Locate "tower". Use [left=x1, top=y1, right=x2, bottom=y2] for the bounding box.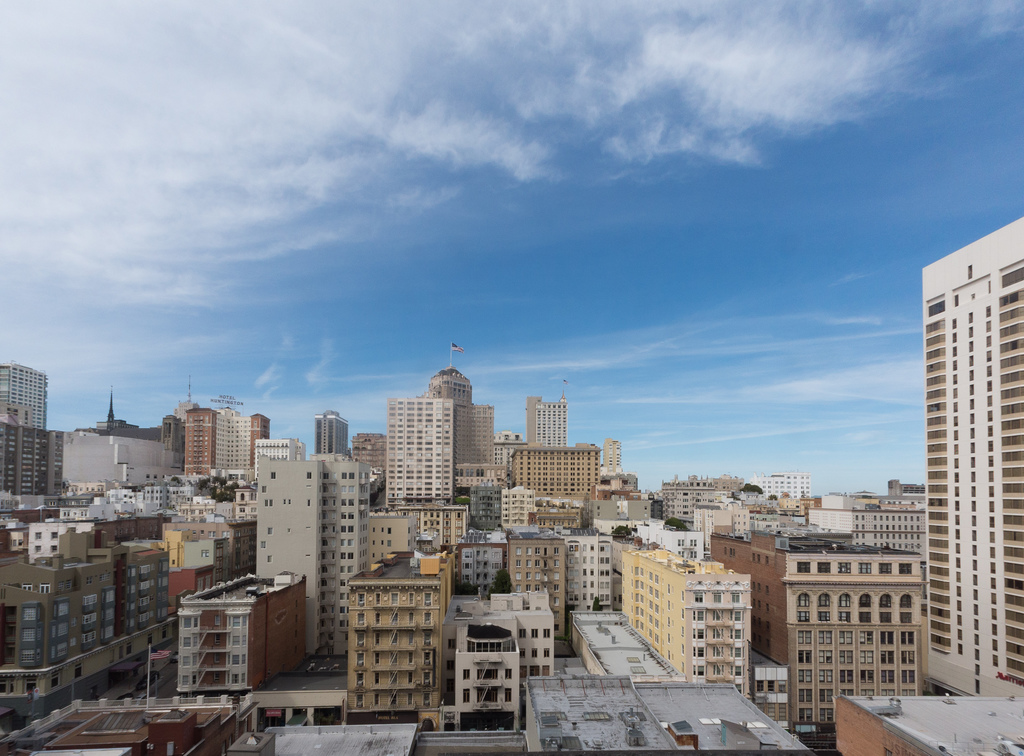
[left=0, top=366, right=48, bottom=431].
